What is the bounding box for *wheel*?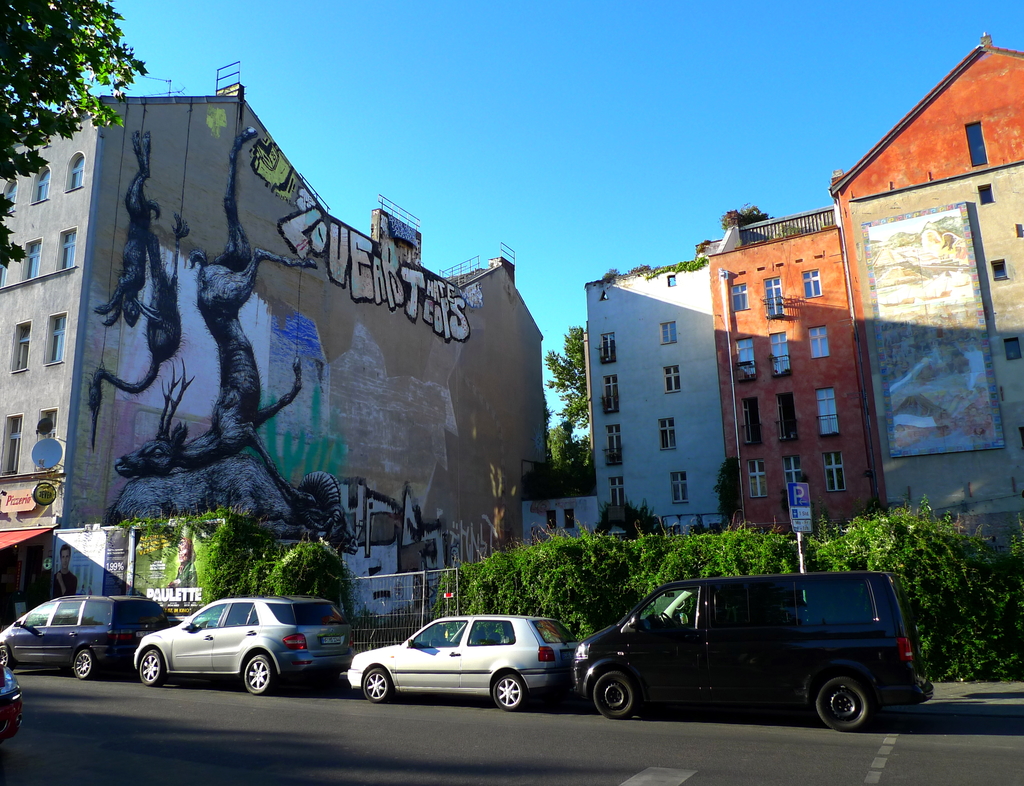
l=0, t=641, r=12, b=674.
